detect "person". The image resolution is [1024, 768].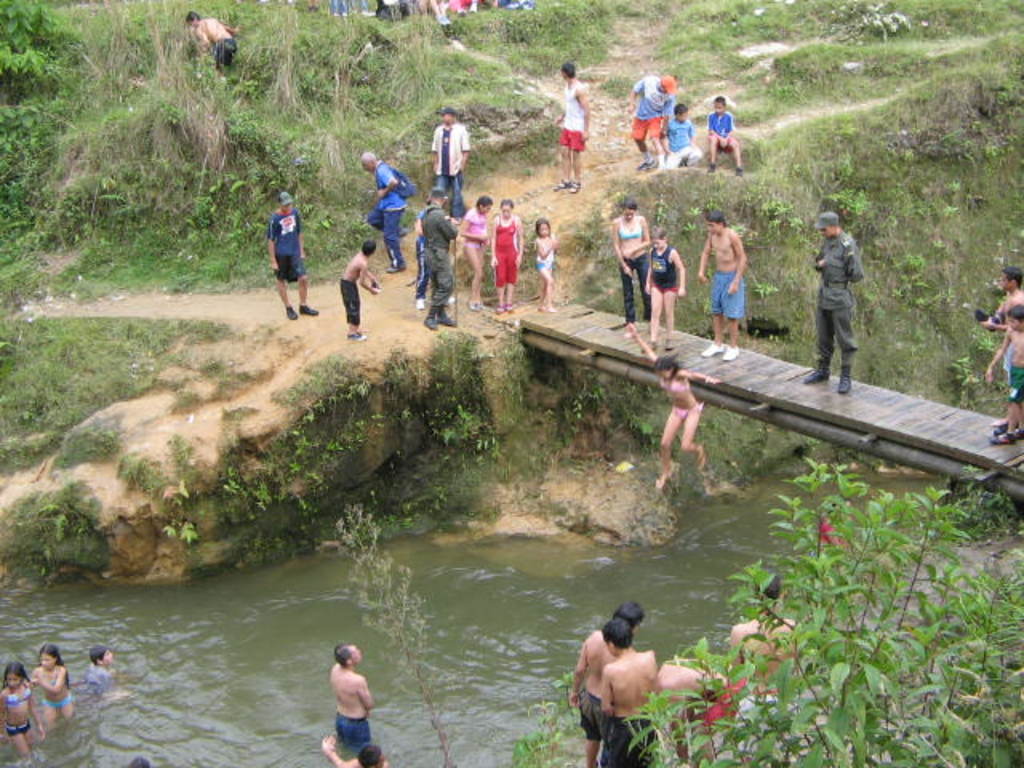
detection(83, 645, 126, 702).
